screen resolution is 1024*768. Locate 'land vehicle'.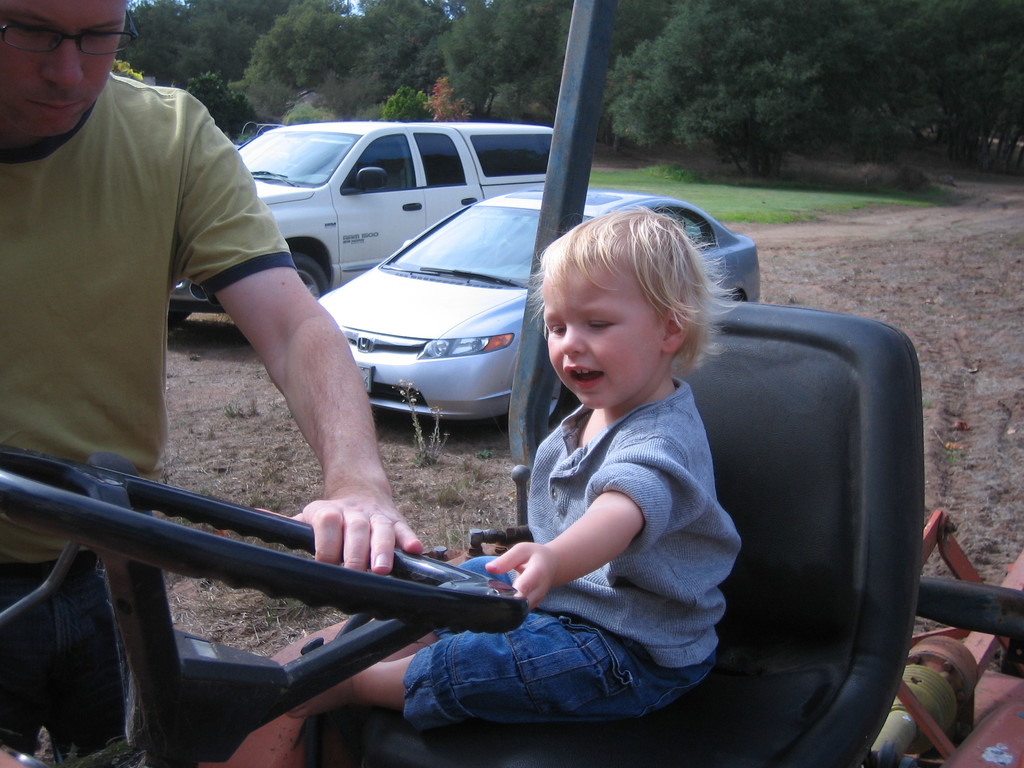
l=0, t=299, r=1023, b=767.
